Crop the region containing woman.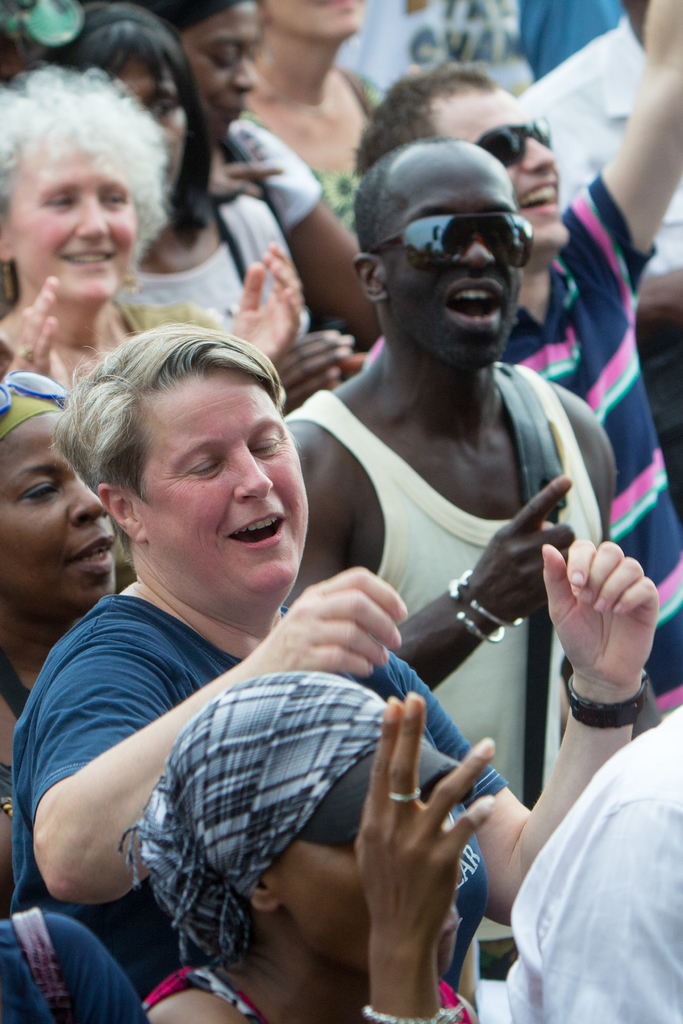
Crop region: <region>114, 664, 485, 1023</region>.
